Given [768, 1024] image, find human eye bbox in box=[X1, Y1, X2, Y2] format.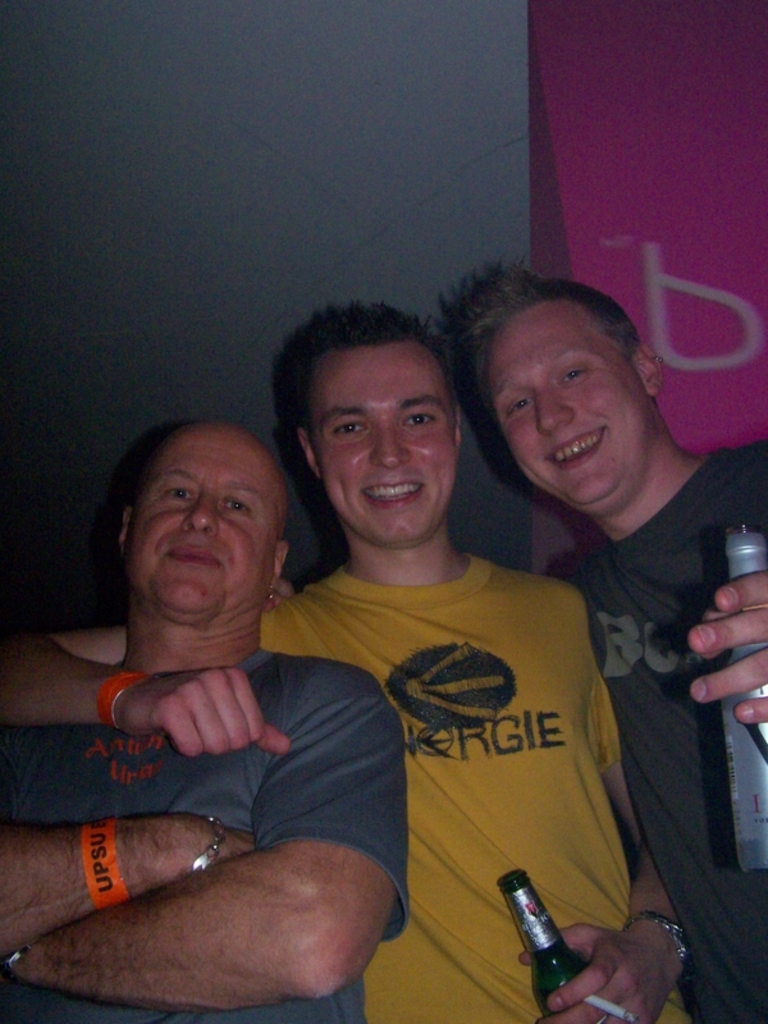
box=[219, 494, 250, 520].
